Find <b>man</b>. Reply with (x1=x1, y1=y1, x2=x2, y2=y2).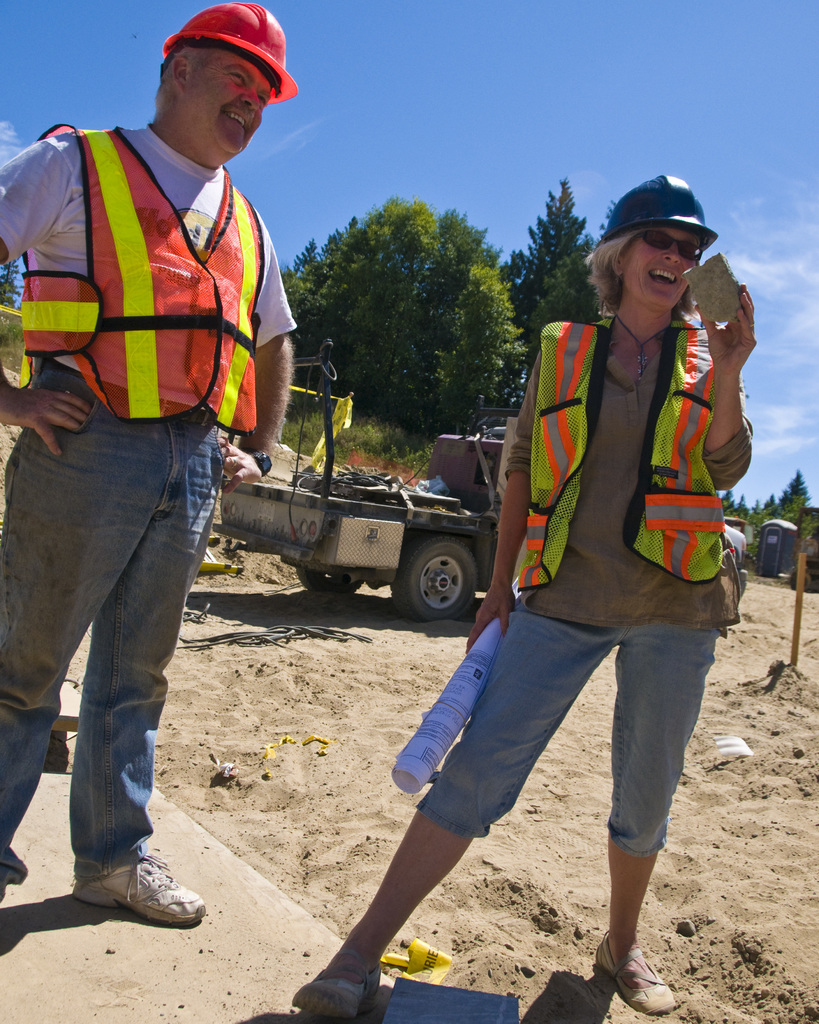
(x1=12, y1=38, x2=301, y2=899).
